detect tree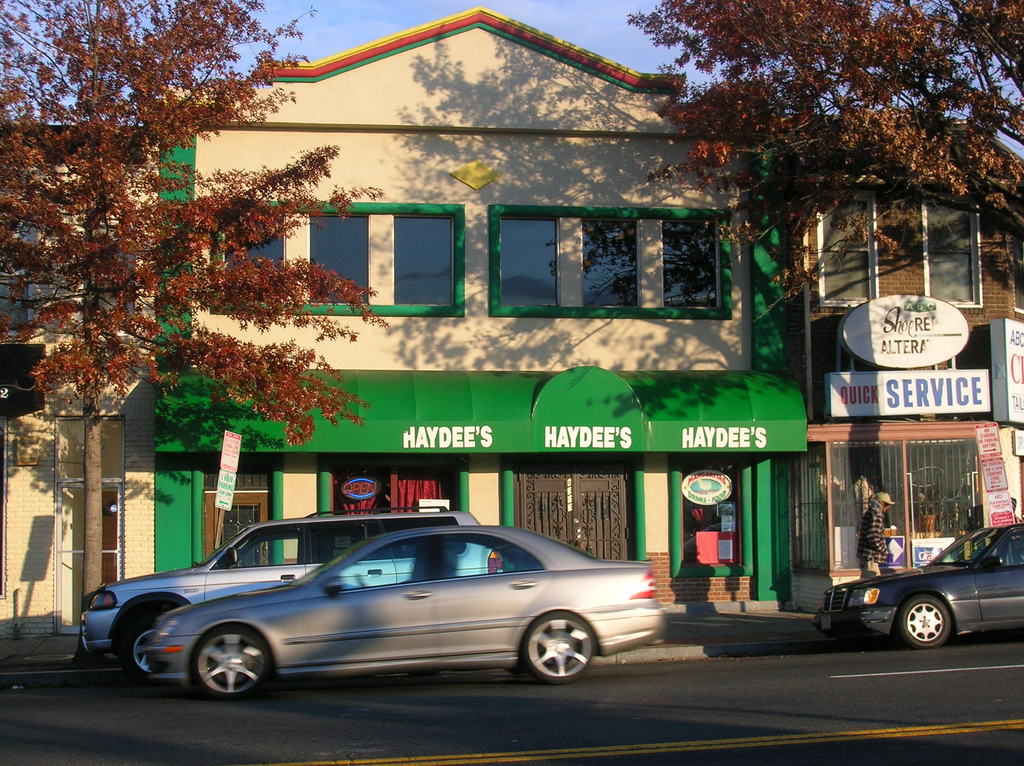
<box>625,0,1023,299</box>
